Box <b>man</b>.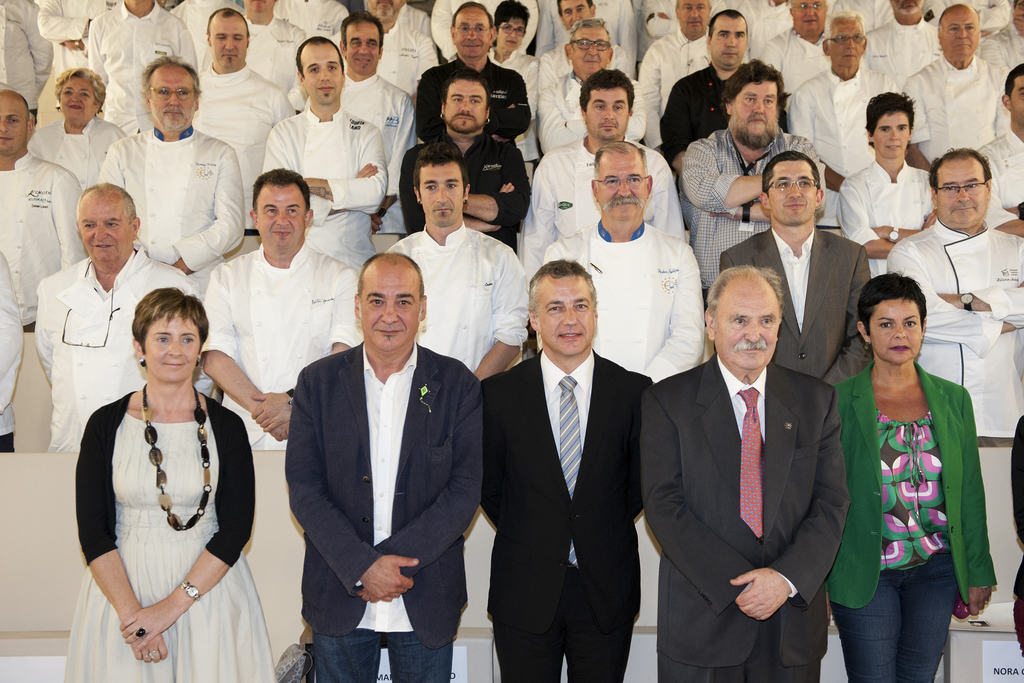
bbox=[279, 256, 489, 682].
